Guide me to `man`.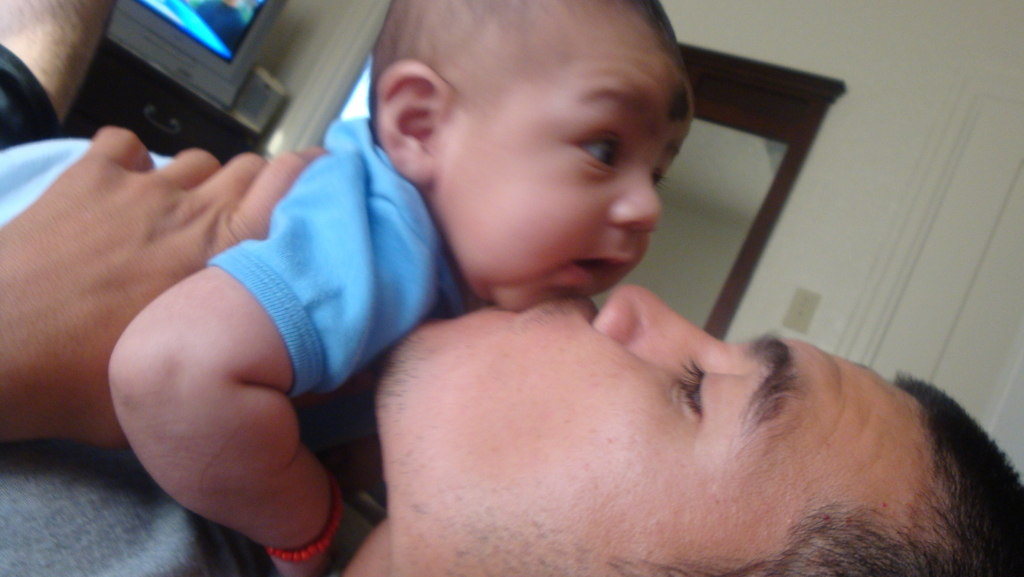
Guidance: x1=0, y1=0, x2=1023, y2=576.
